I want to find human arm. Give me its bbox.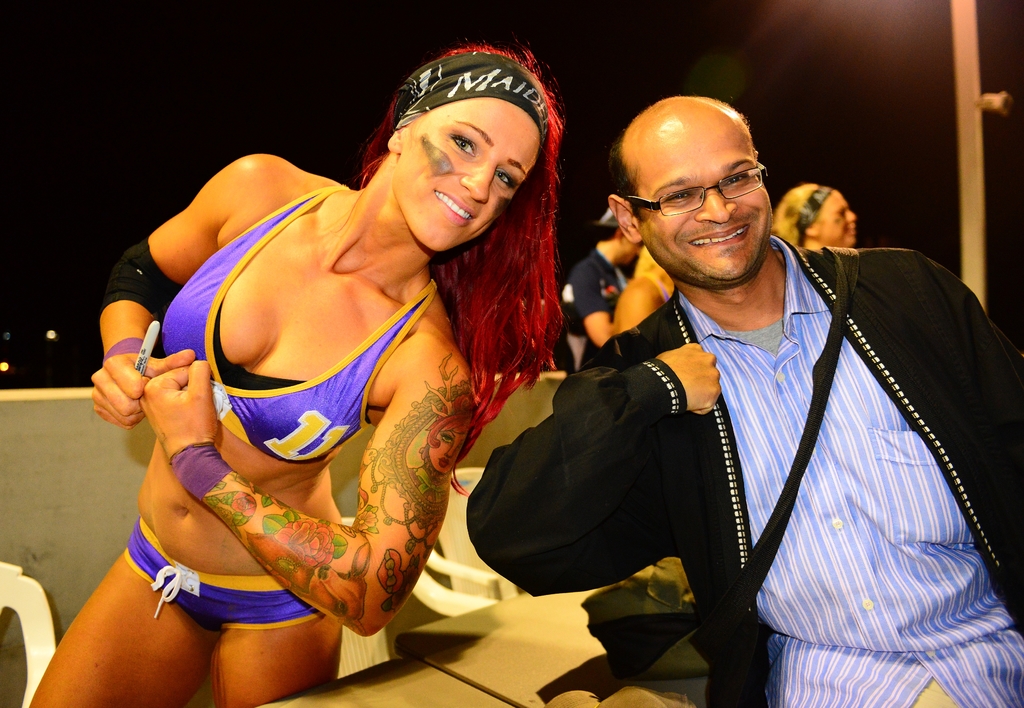
bbox=[131, 347, 472, 641].
